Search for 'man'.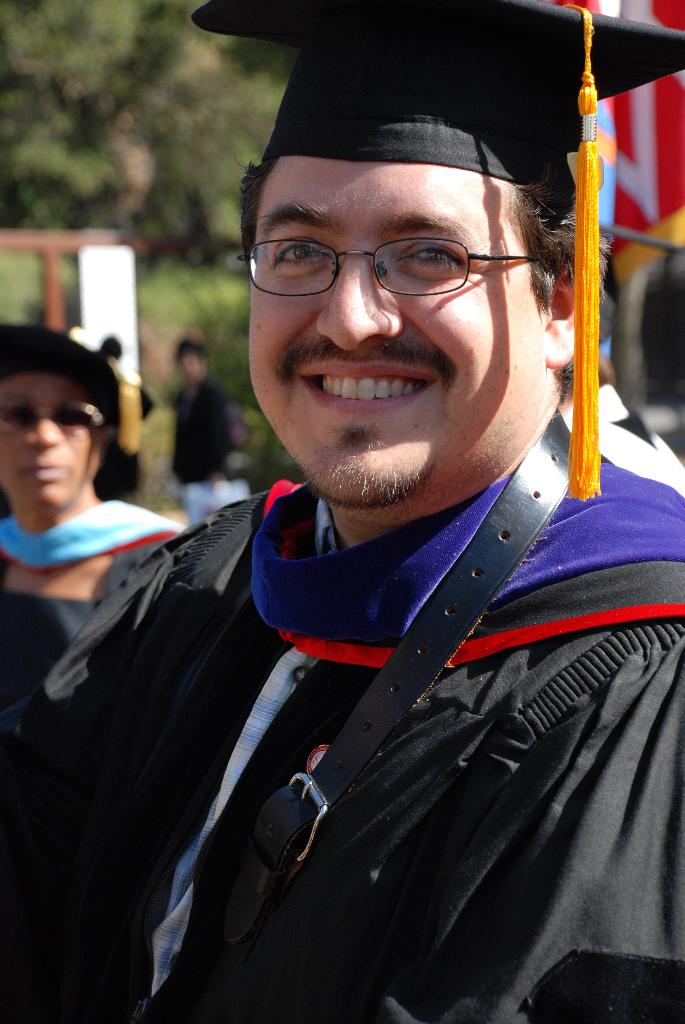
Found at {"x1": 90, "y1": 338, "x2": 151, "y2": 501}.
